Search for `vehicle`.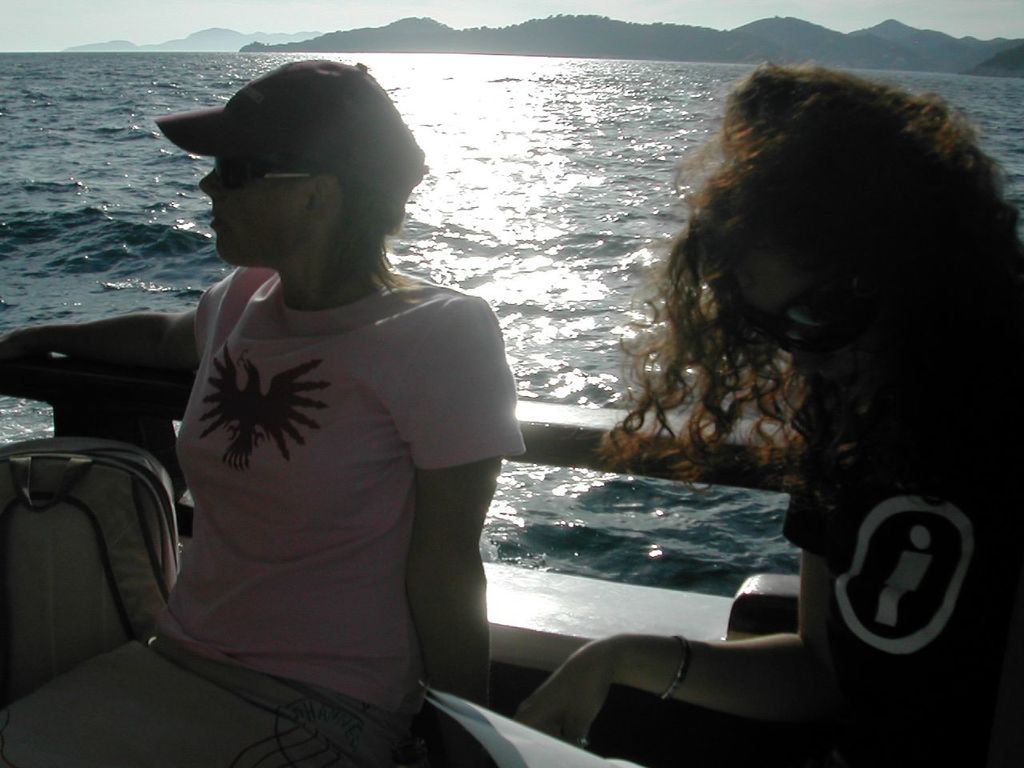
Found at (x1=0, y1=354, x2=810, y2=767).
